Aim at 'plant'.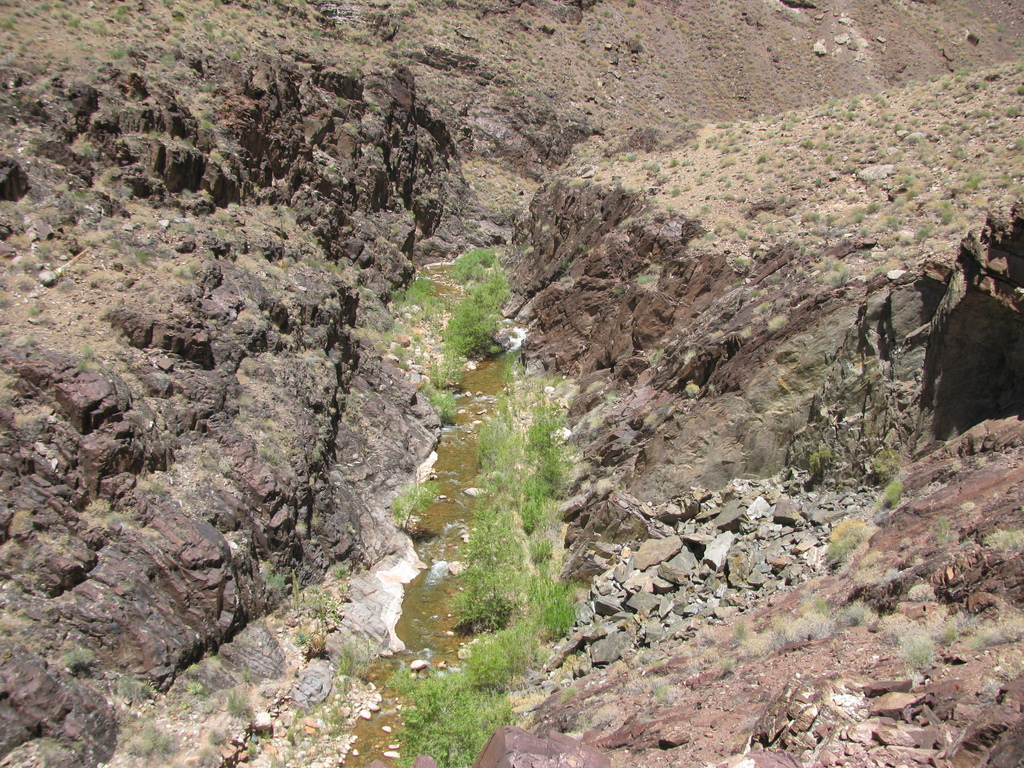
Aimed at bbox(329, 560, 349, 581).
